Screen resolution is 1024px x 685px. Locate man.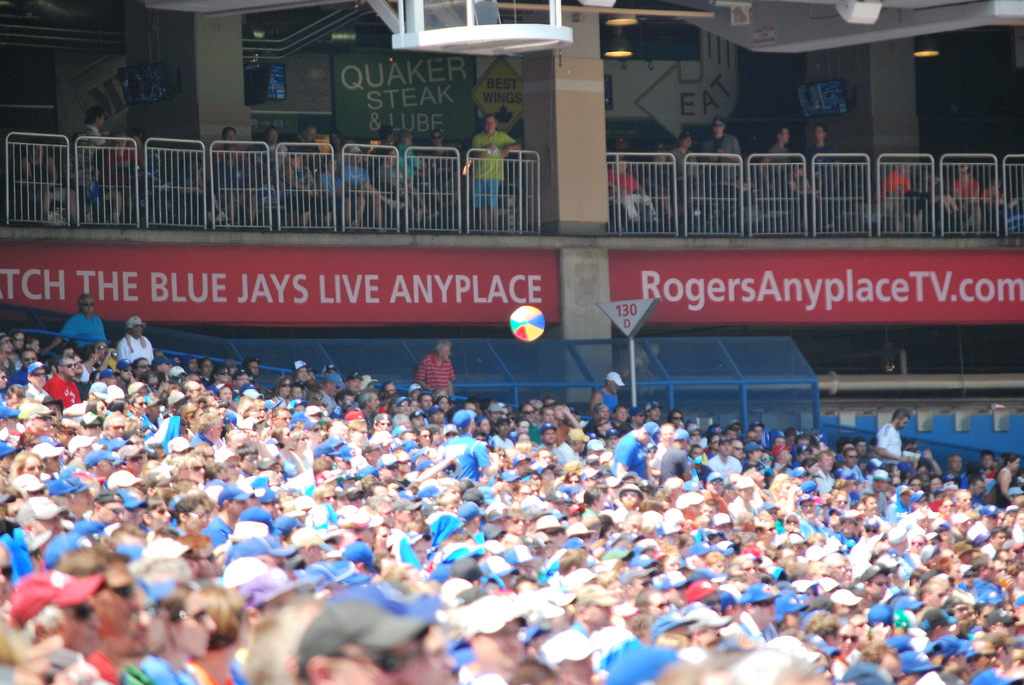
select_region(607, 155, 658, 228).
